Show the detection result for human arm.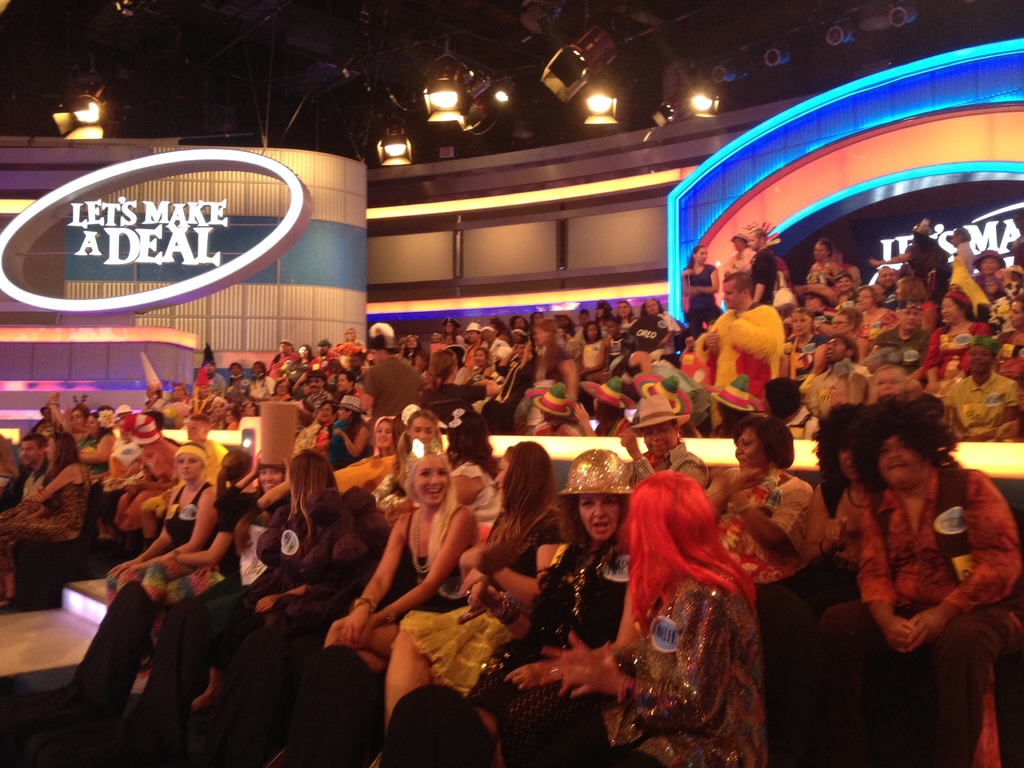
49:389:69:436.
